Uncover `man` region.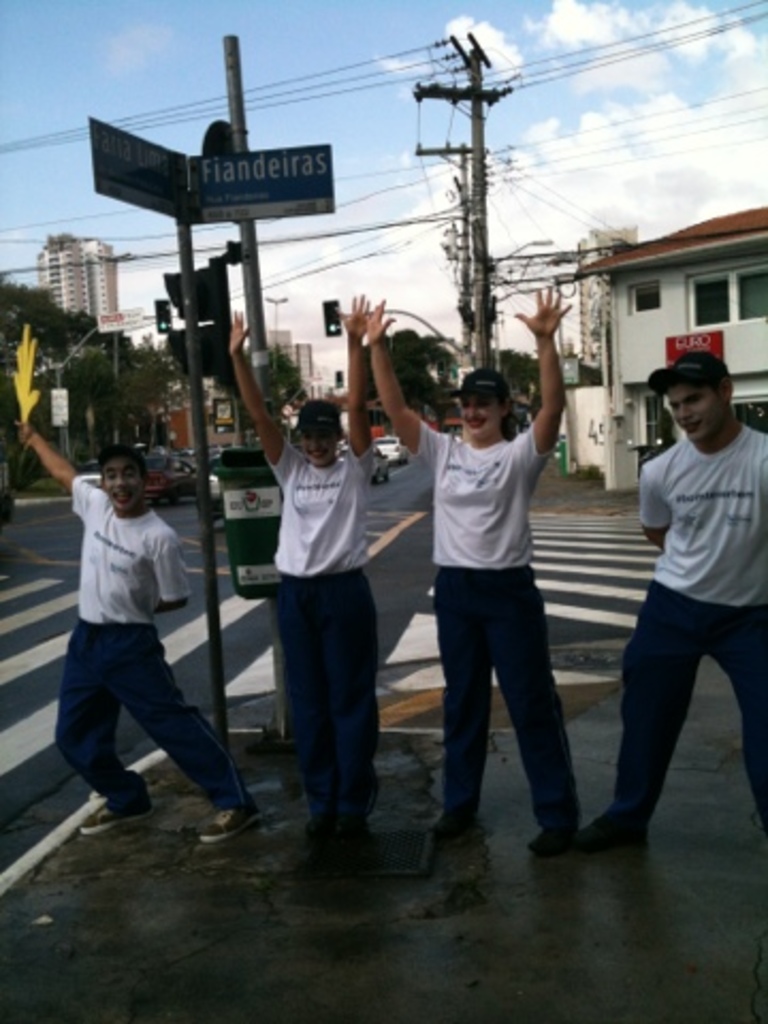
Uncovered: (13,416,273,845).
